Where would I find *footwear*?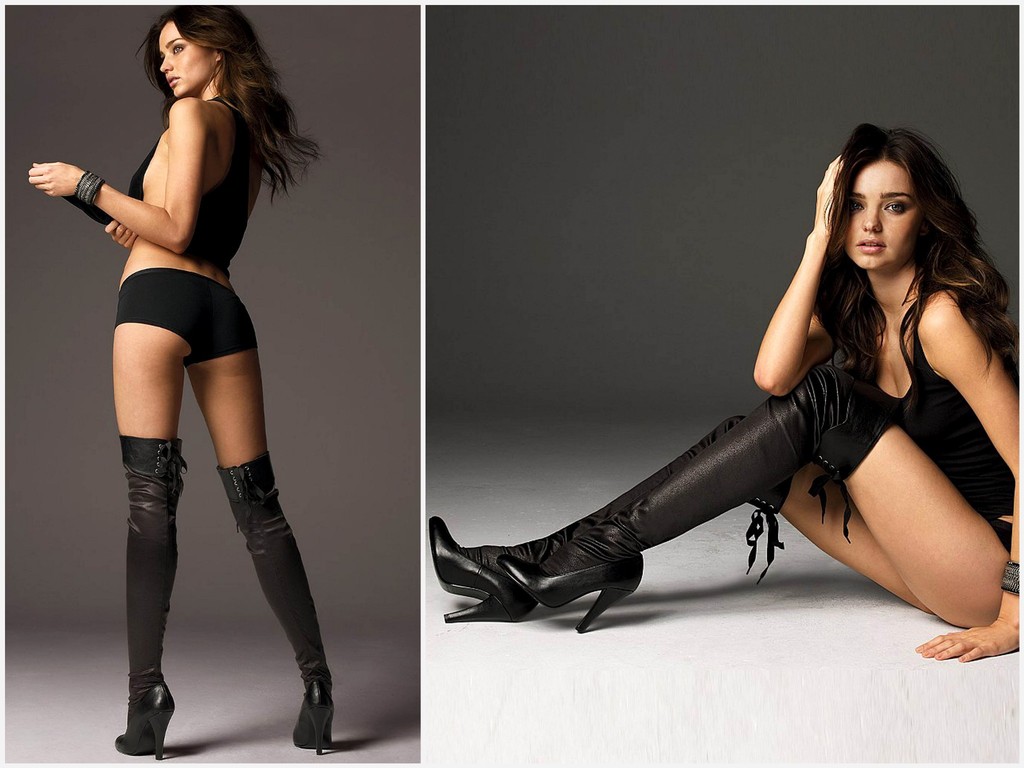
At [x1=292, y1=684, x2=338, y2=759].
